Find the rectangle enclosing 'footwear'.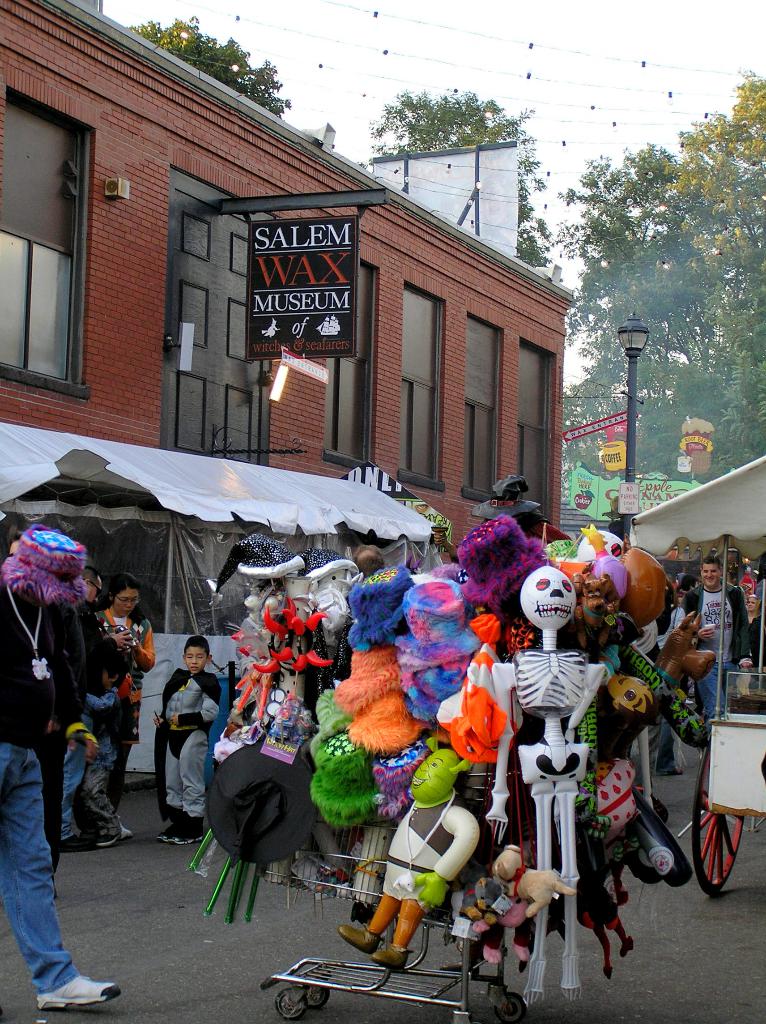
bbox=(364, 939, 413, 974).
